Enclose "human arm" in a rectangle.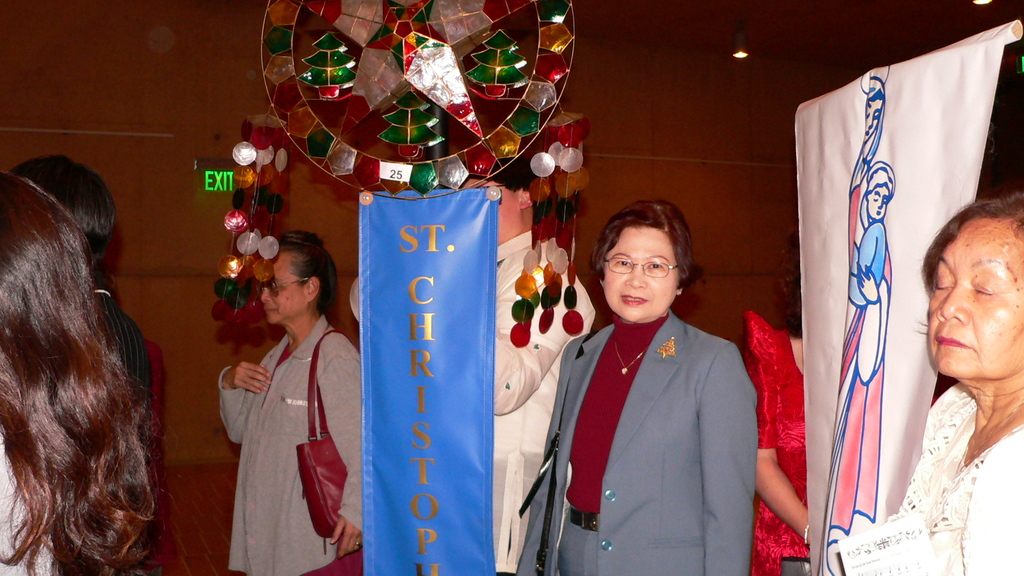
detection(511, 339, 578, 574).
